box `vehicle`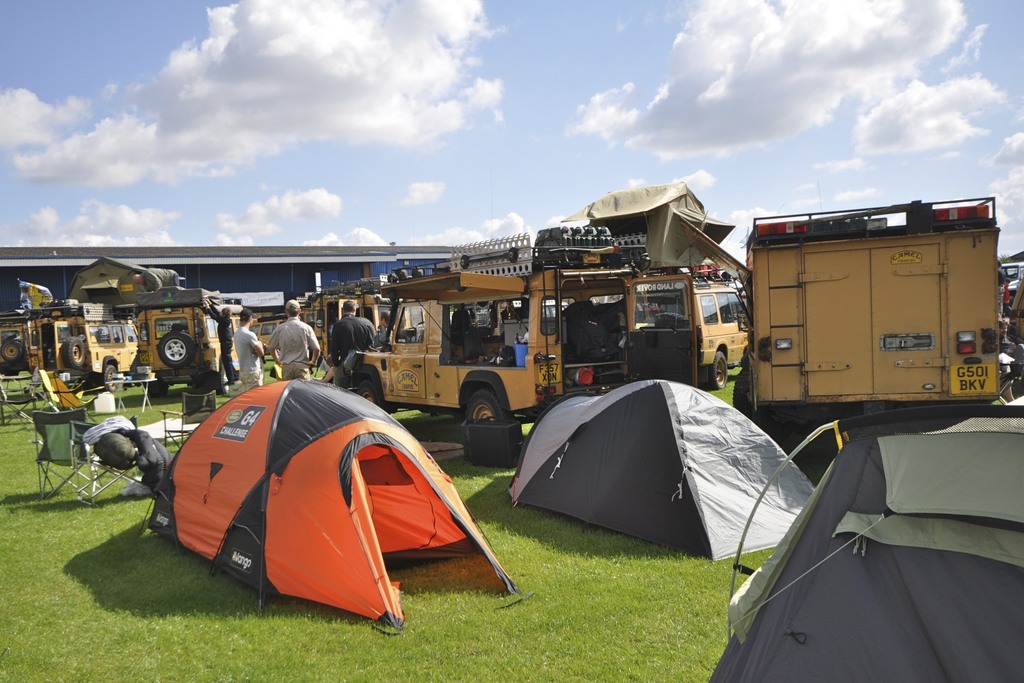
0/320/45/358
